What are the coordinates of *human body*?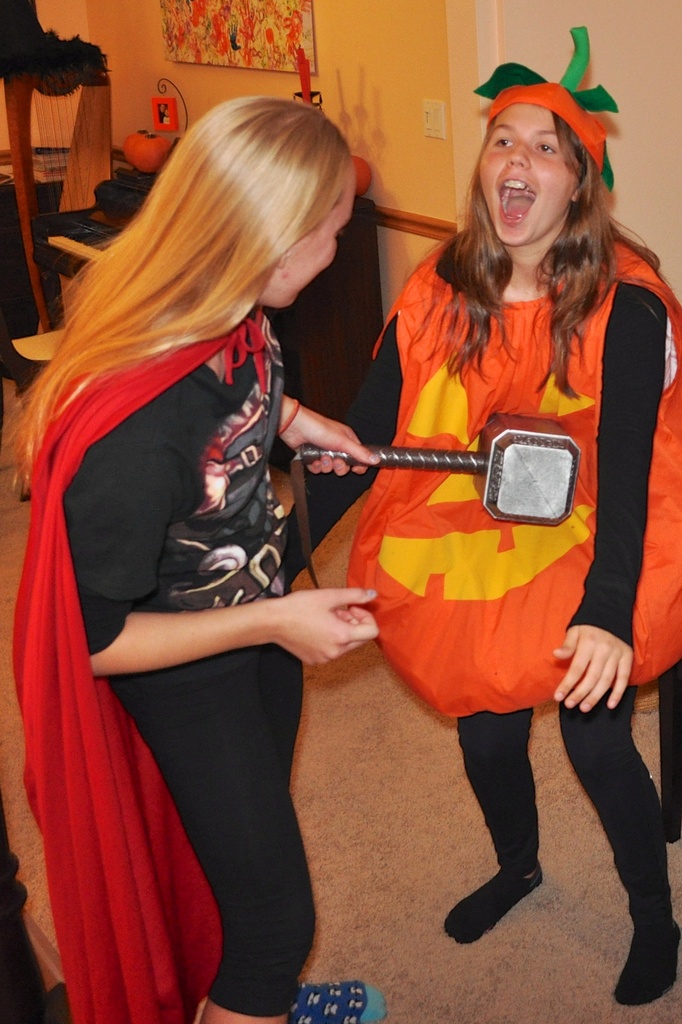
288/101/642/948.
